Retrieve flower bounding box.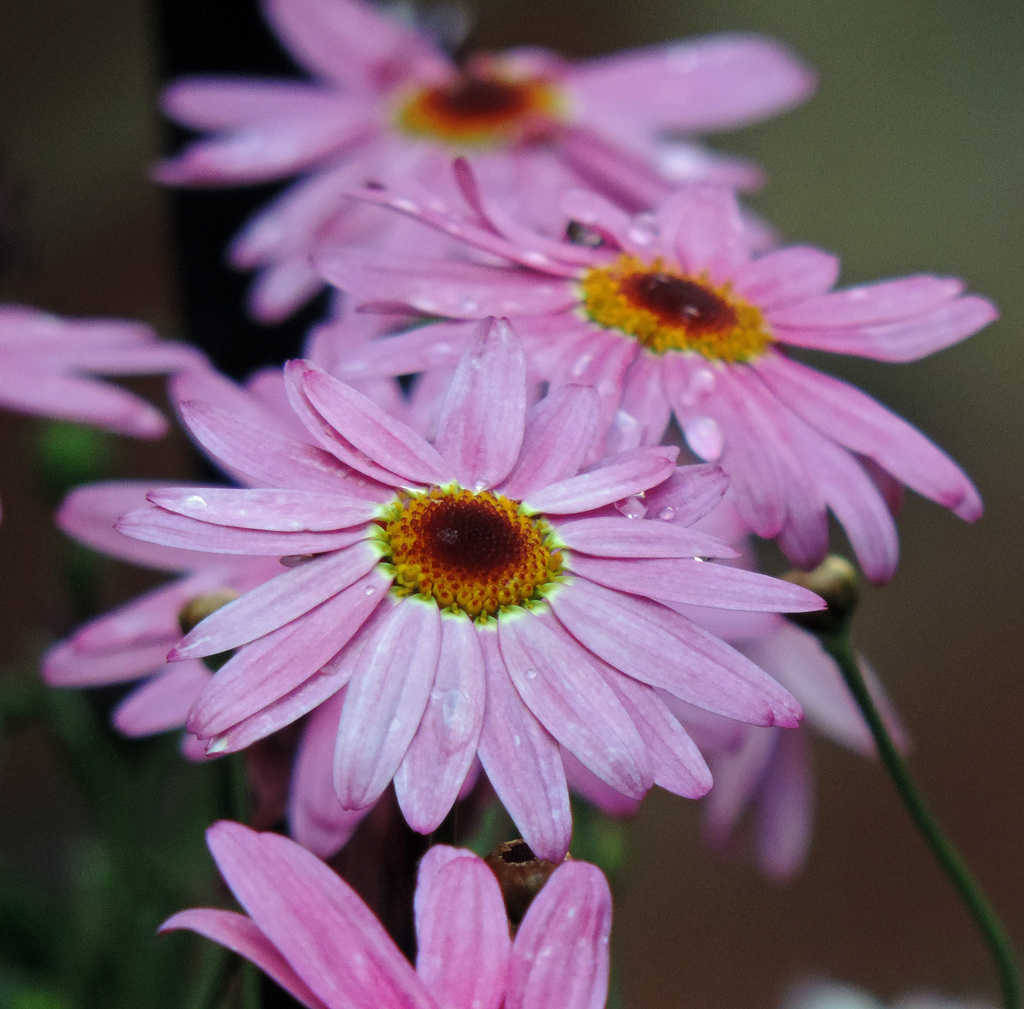
Bounding box: [44, 359, 477, 862].
